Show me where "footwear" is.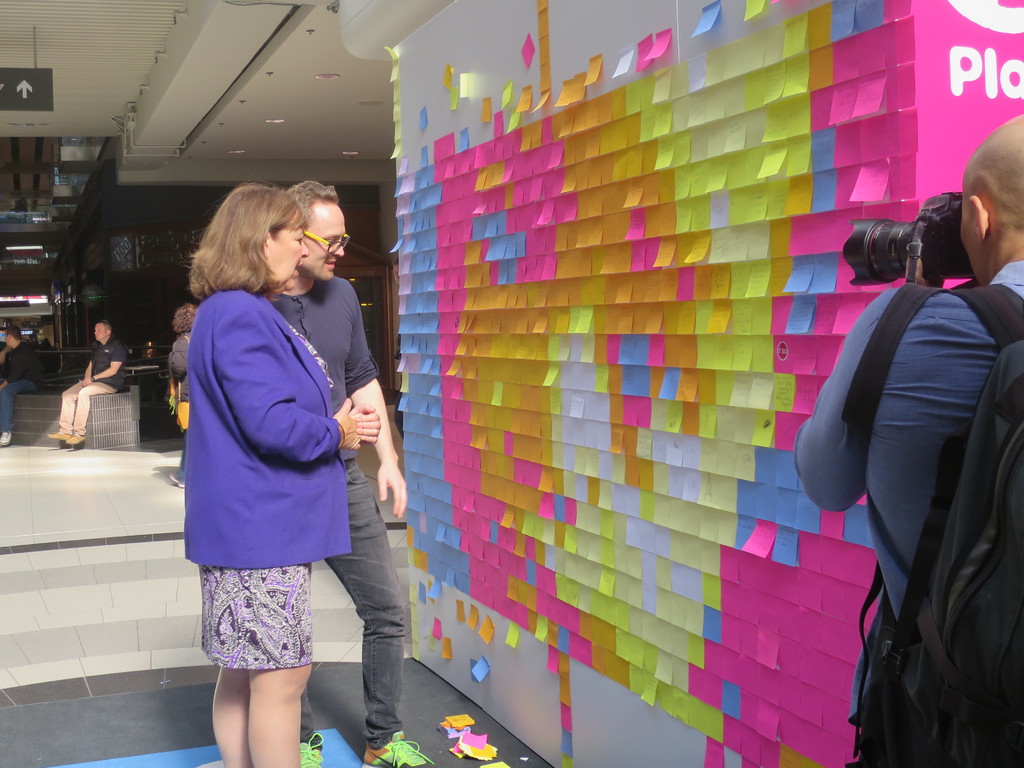
"footwear" is at bbox(298, 738, 415, 767).
